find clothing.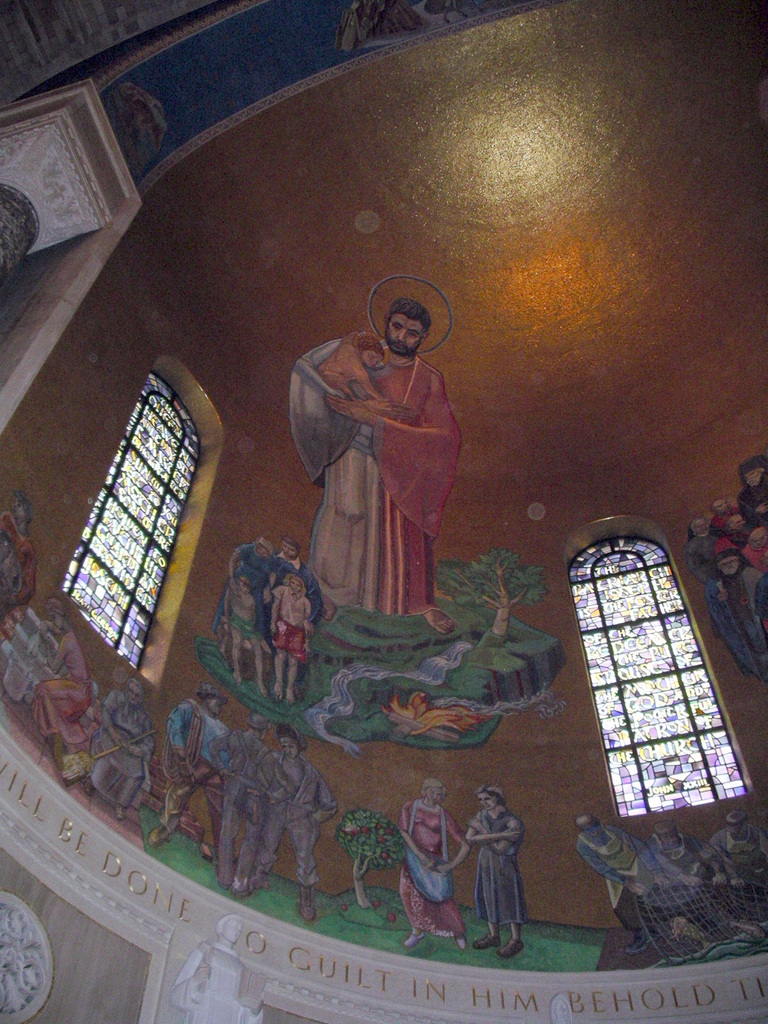
detection(70, 694, 152, 811).
